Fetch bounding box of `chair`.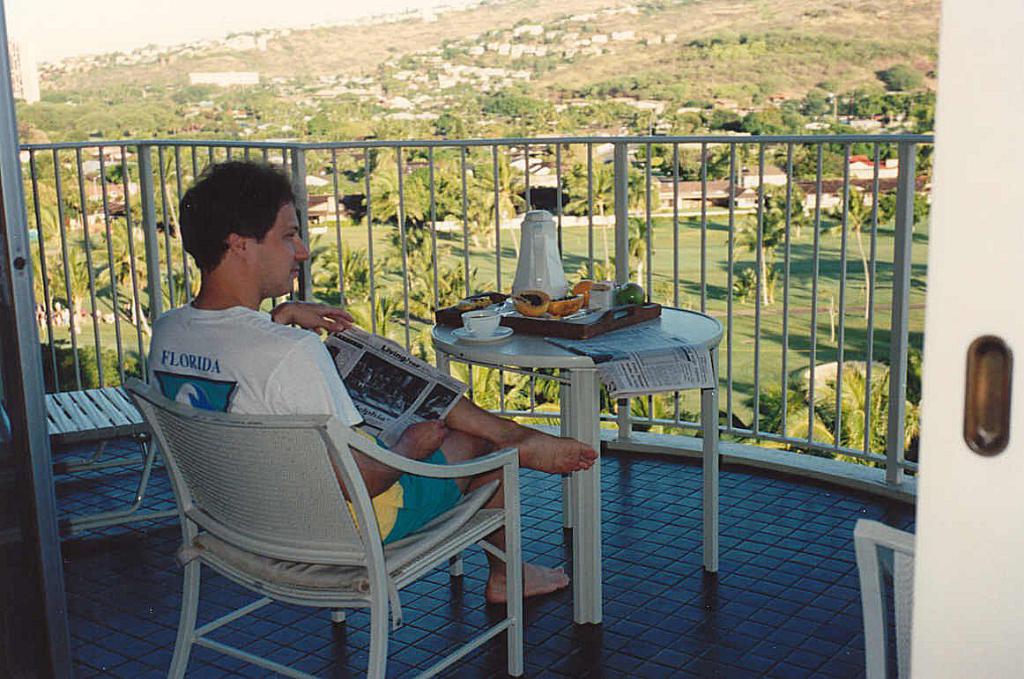
Bbox: x1=853 y1=519 x2=922 y2=678.
